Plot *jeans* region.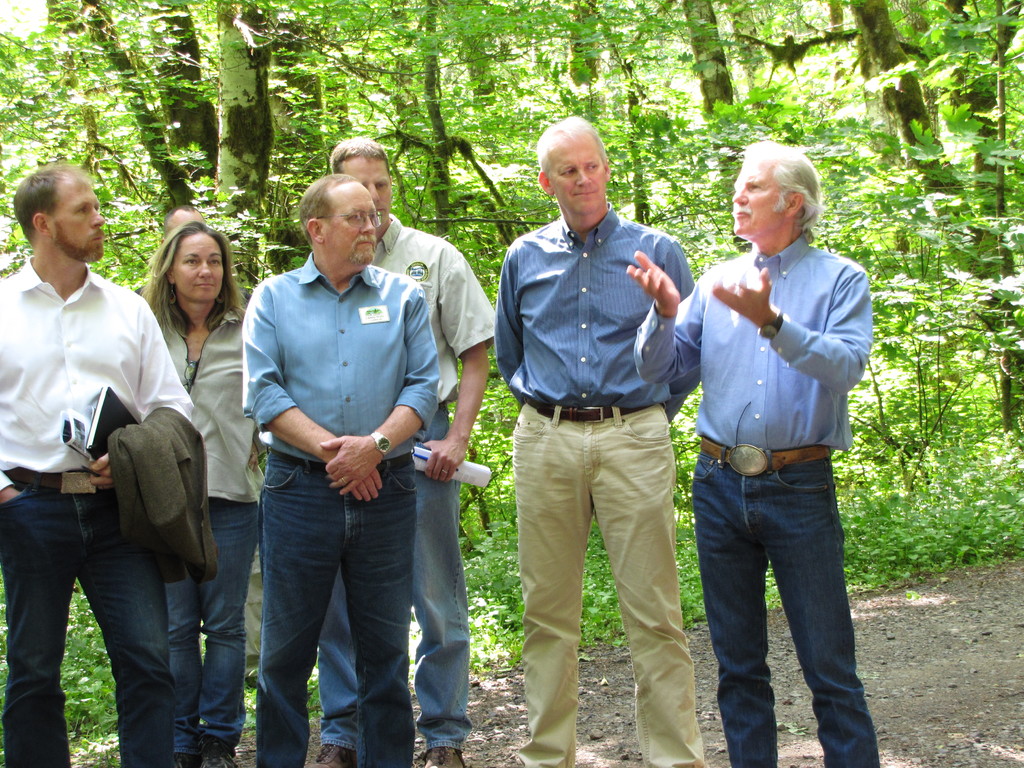
Plotted at bbox=[319, 403, 474, 749].
